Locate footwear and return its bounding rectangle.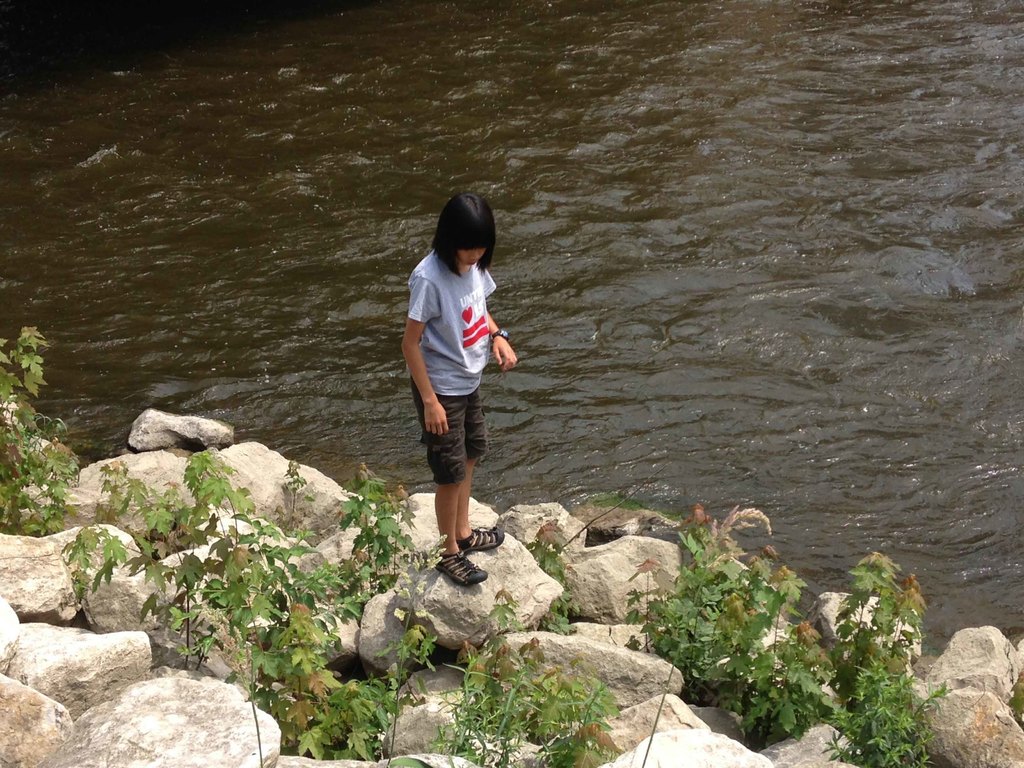
<bbox>454, 524, 507, 556</bbox>.
